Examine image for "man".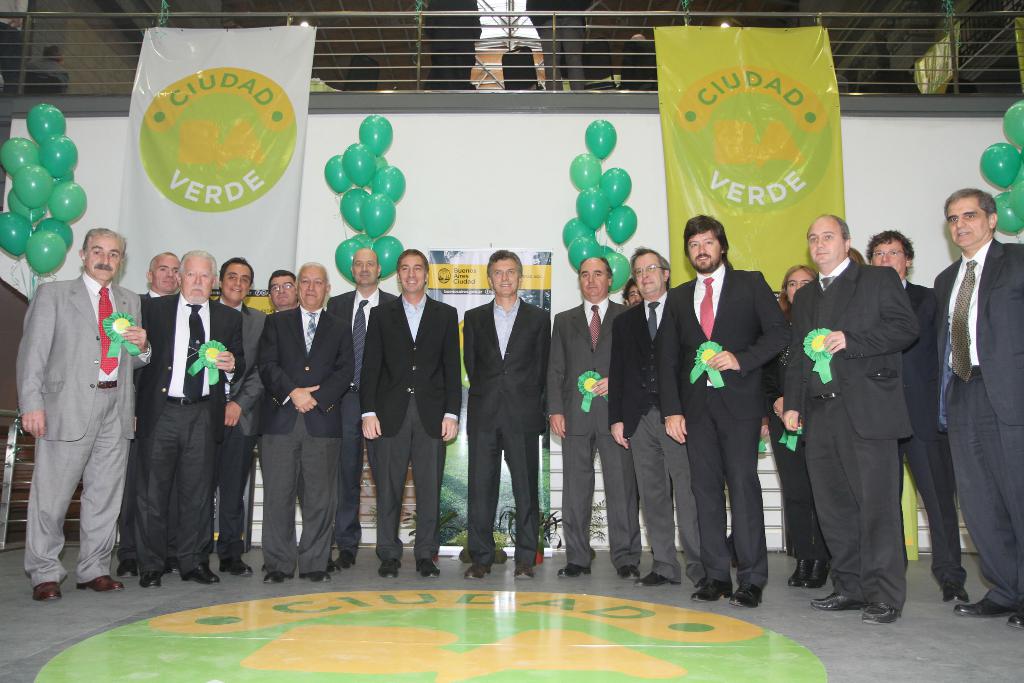
Examination result: 868/231/972/605.
